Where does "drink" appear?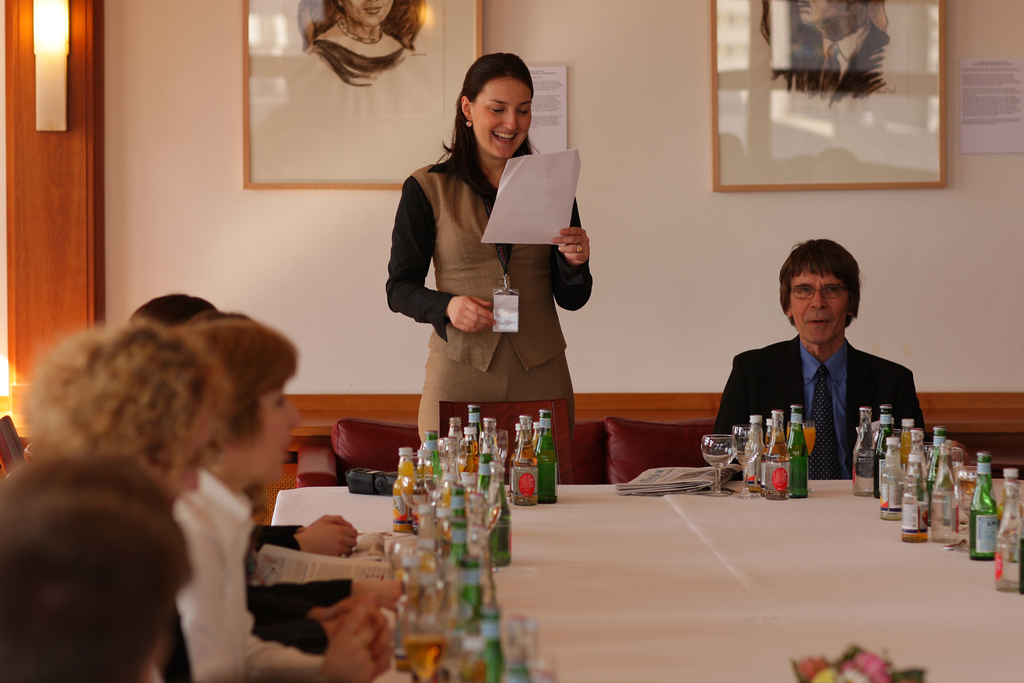
Appears at 744:428:760:491.
